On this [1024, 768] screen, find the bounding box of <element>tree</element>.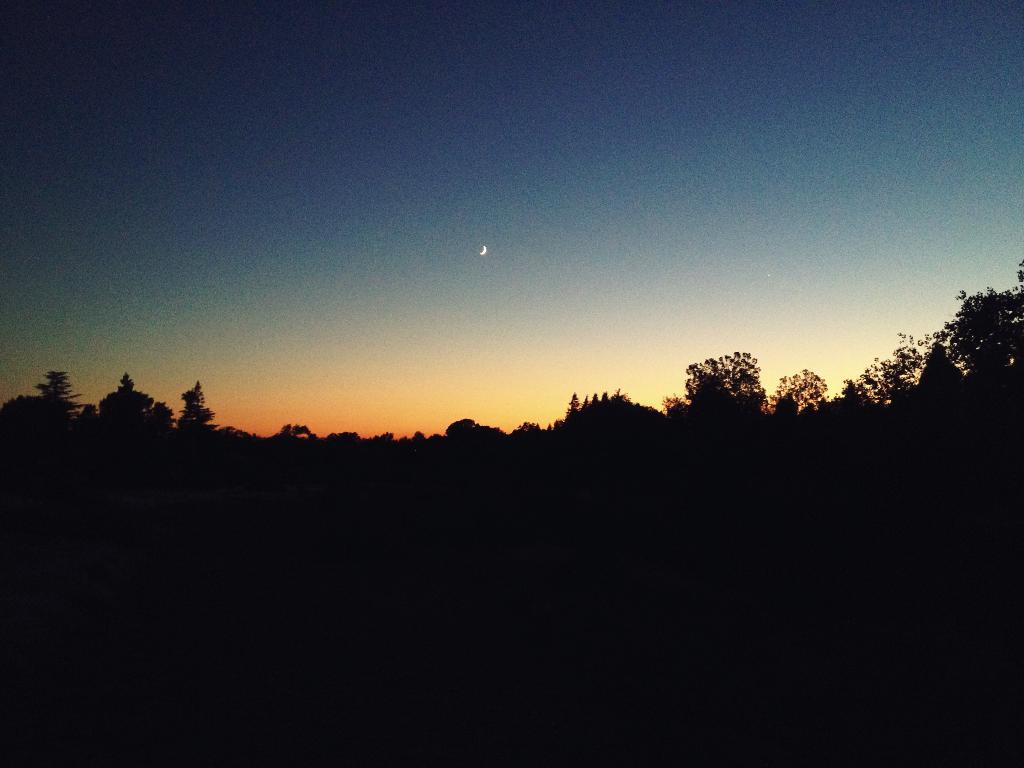
Bounding box: <box>841,258,1023,387</box>.
